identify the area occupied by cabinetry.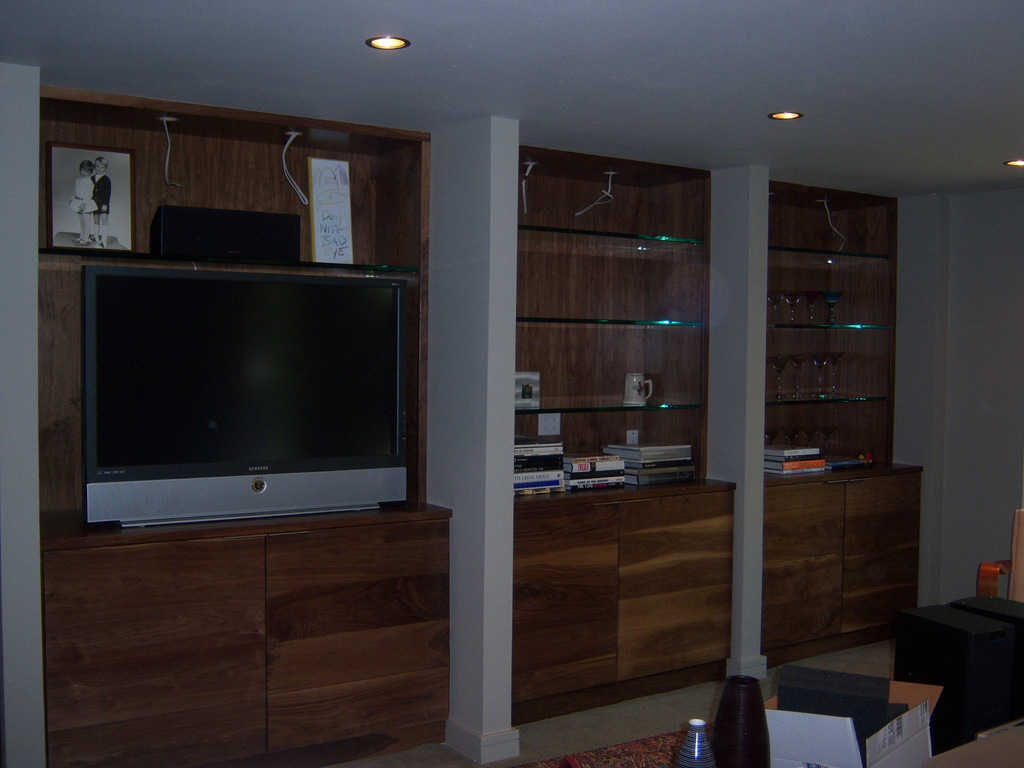
Area: box(53, 484, 428, 767).
